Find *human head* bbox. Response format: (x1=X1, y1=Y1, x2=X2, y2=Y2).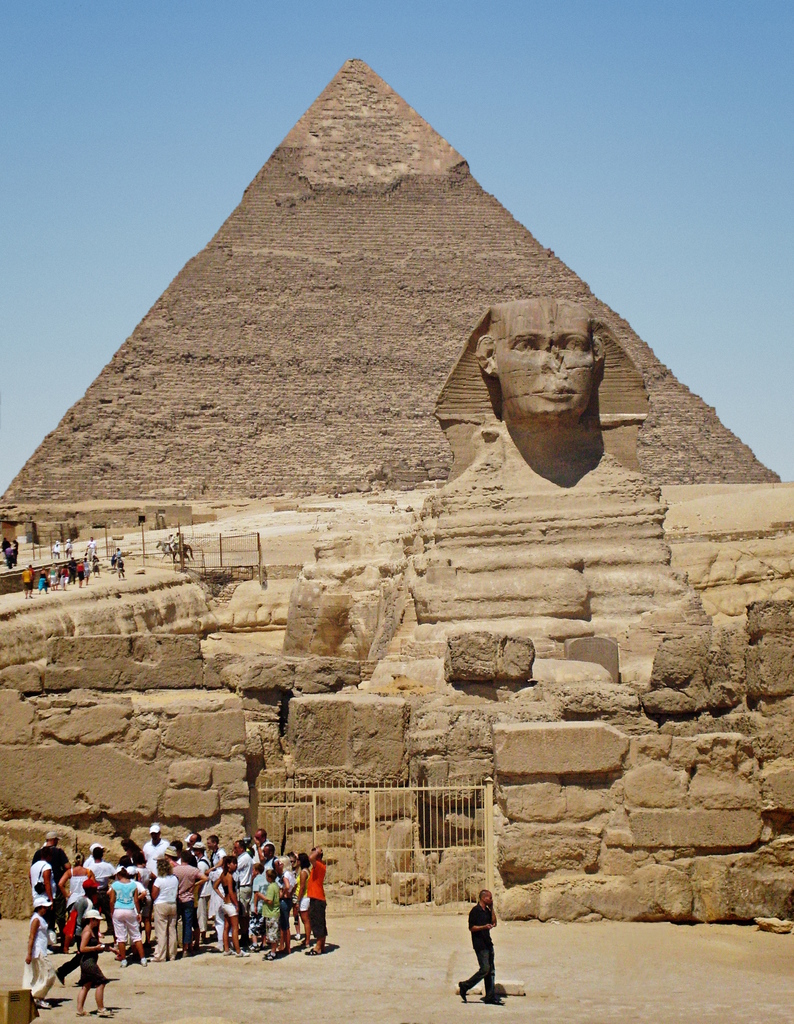
(x1=477, y1=888, x2=493, y2=908).
